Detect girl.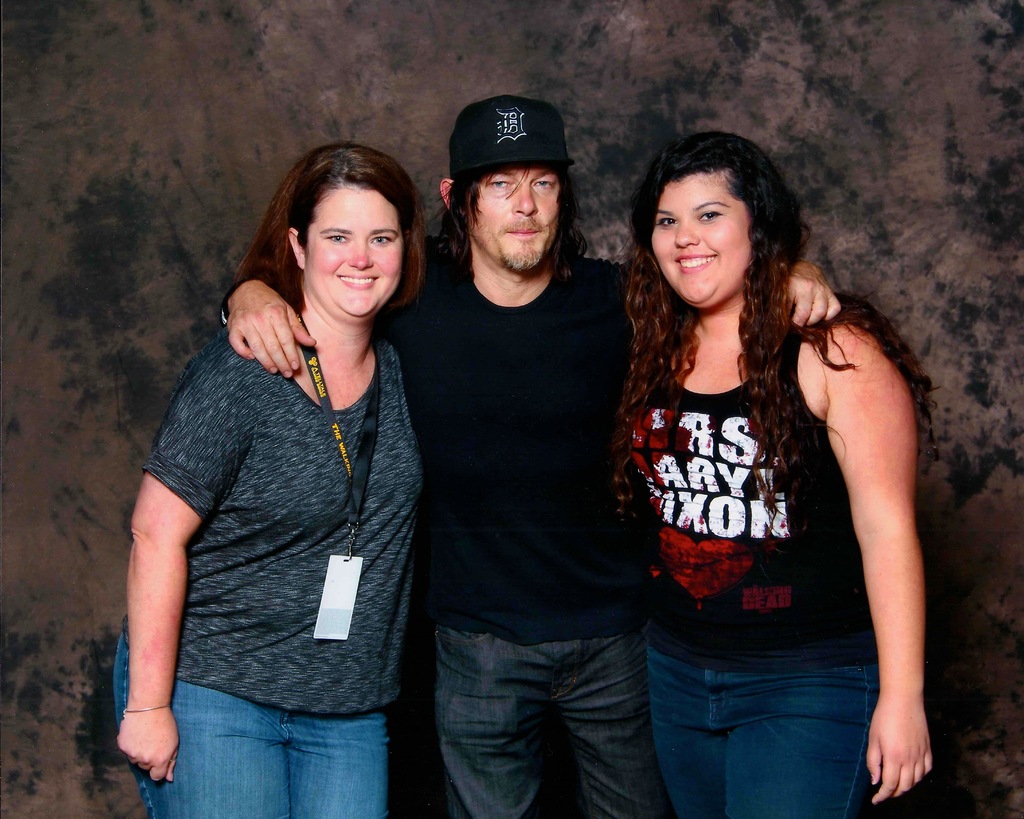
Detected at {"left": 109, "top": 149, "right": 422, "bottom": 818}.
